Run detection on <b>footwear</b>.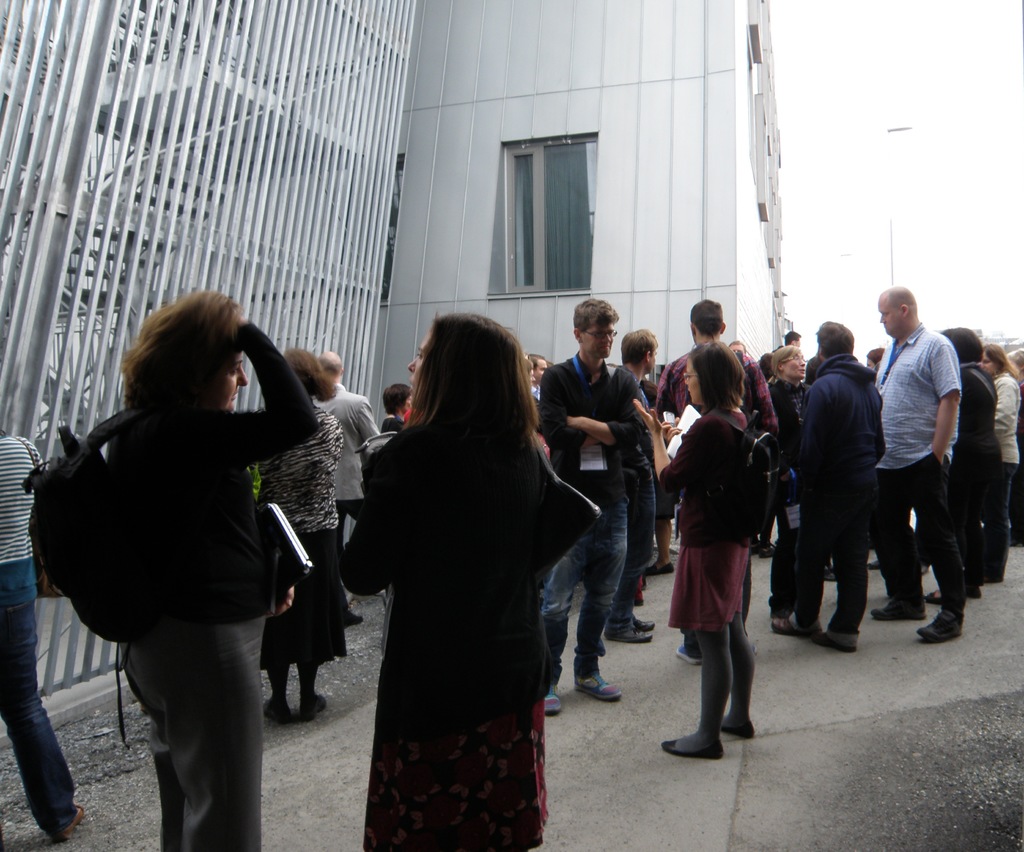
Result: <bbox>959, 586, 983, 600</bbox>.
